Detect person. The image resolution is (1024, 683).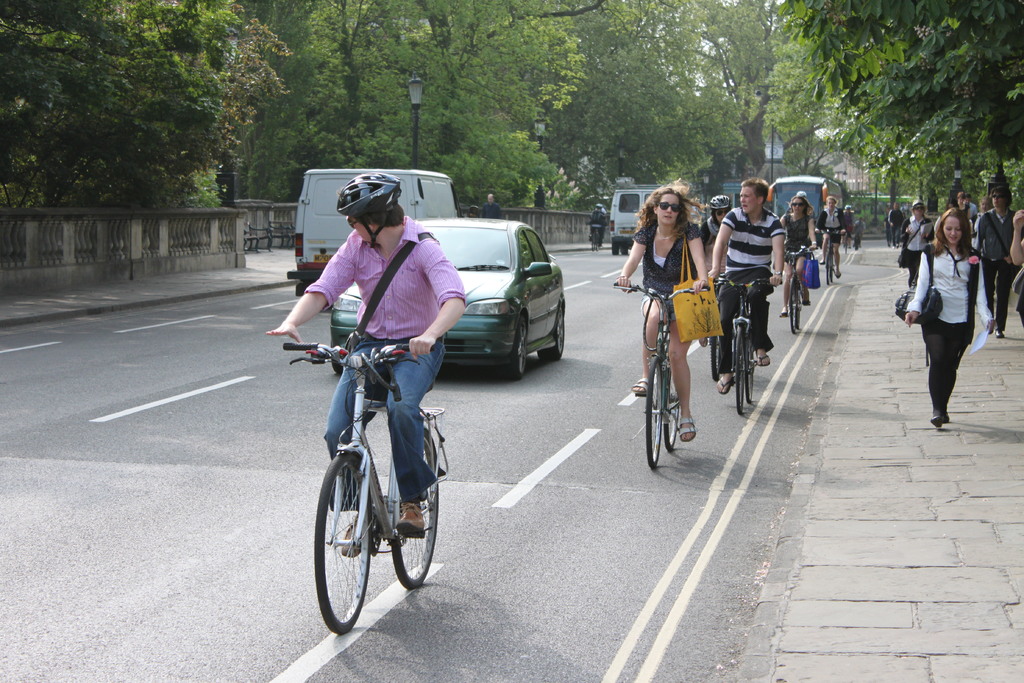
rect(886, 211, 891, 242).
